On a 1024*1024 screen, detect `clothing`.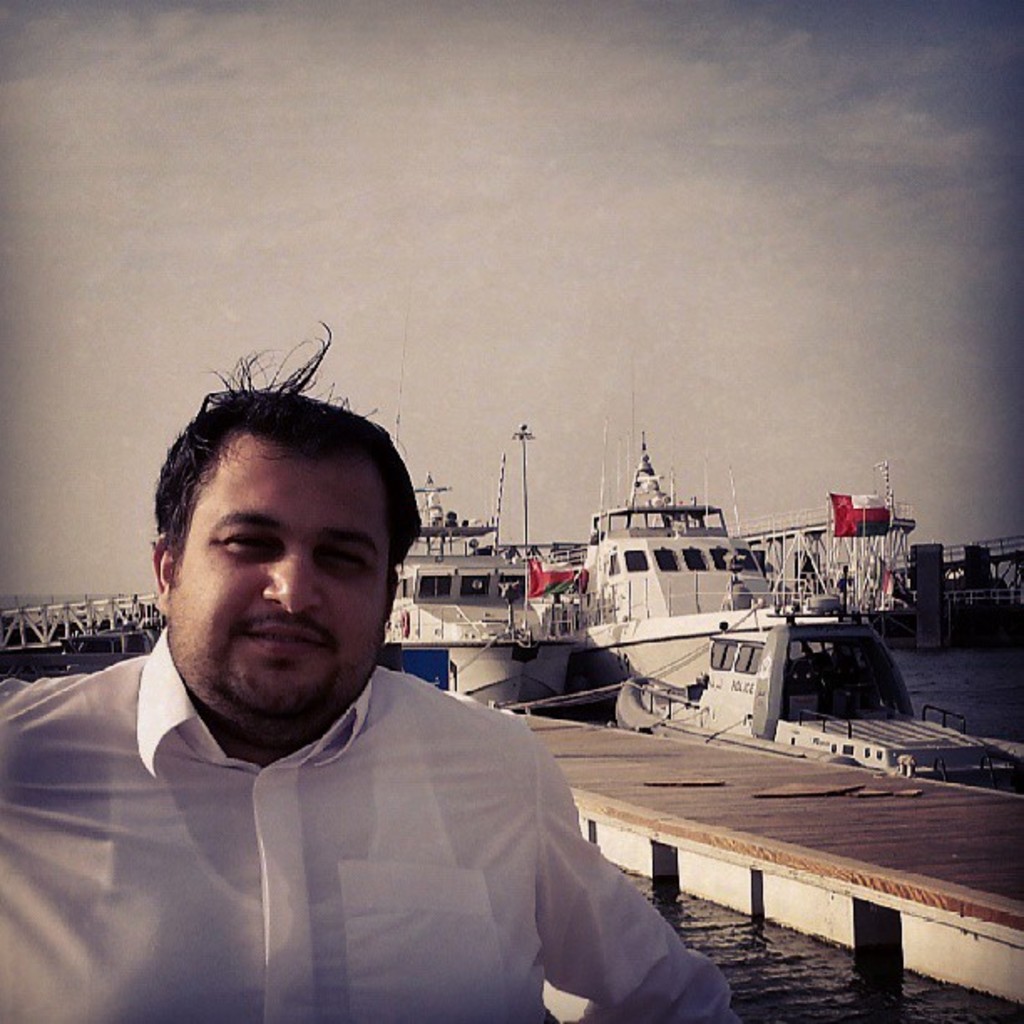
box=[23, 597, 681, 1017].
